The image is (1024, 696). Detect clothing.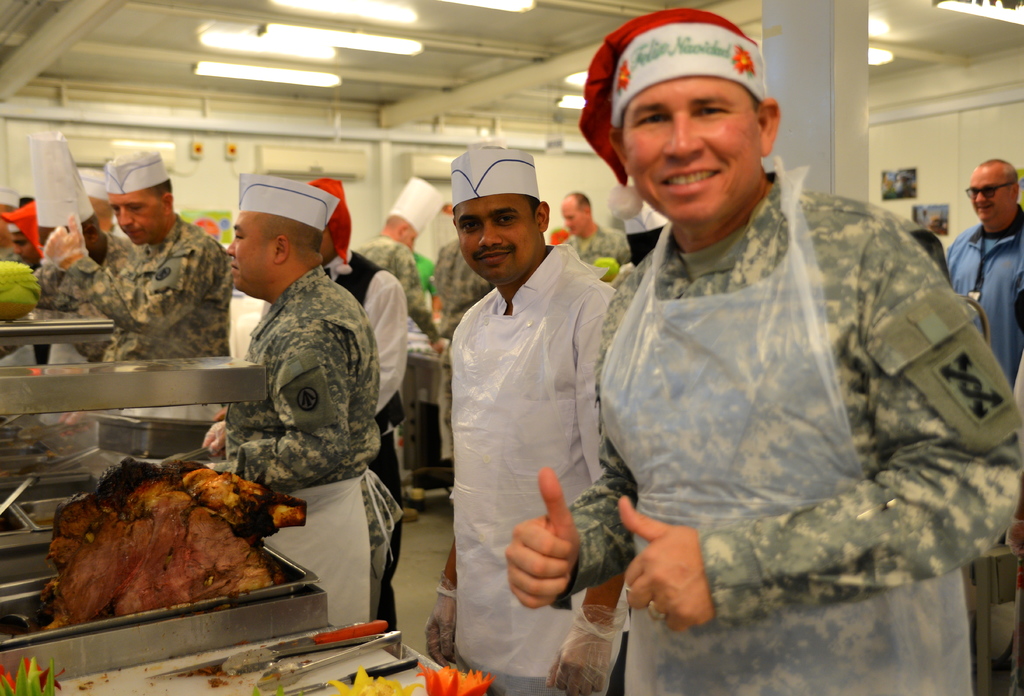
Detection: crop(565, 229, 632, 277).
